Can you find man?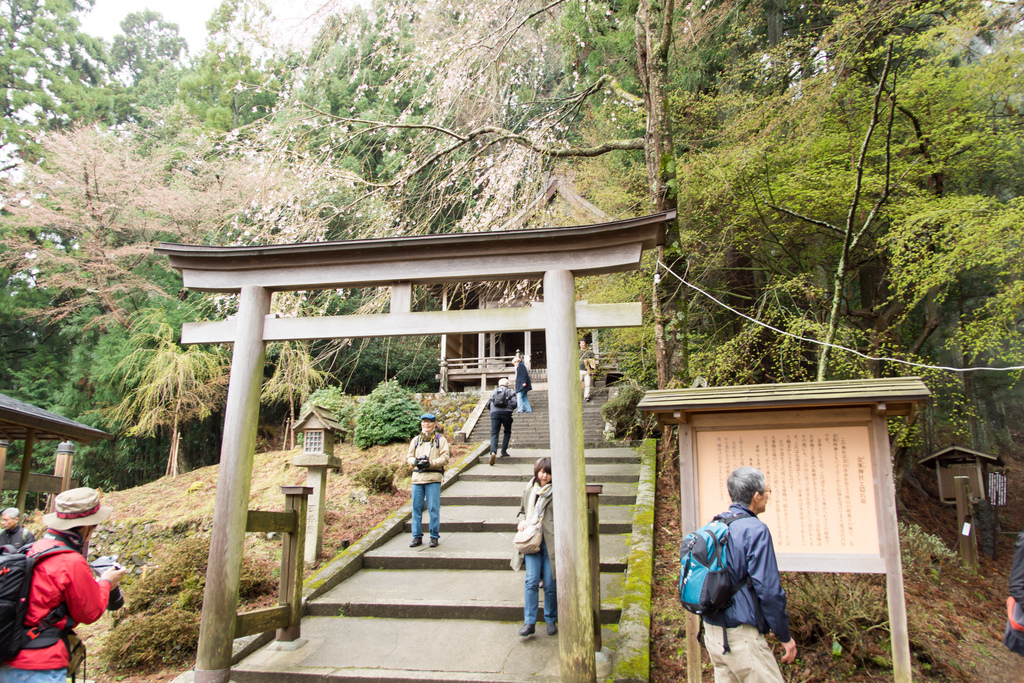
Yes, bounding box: 405,411,452,545.
